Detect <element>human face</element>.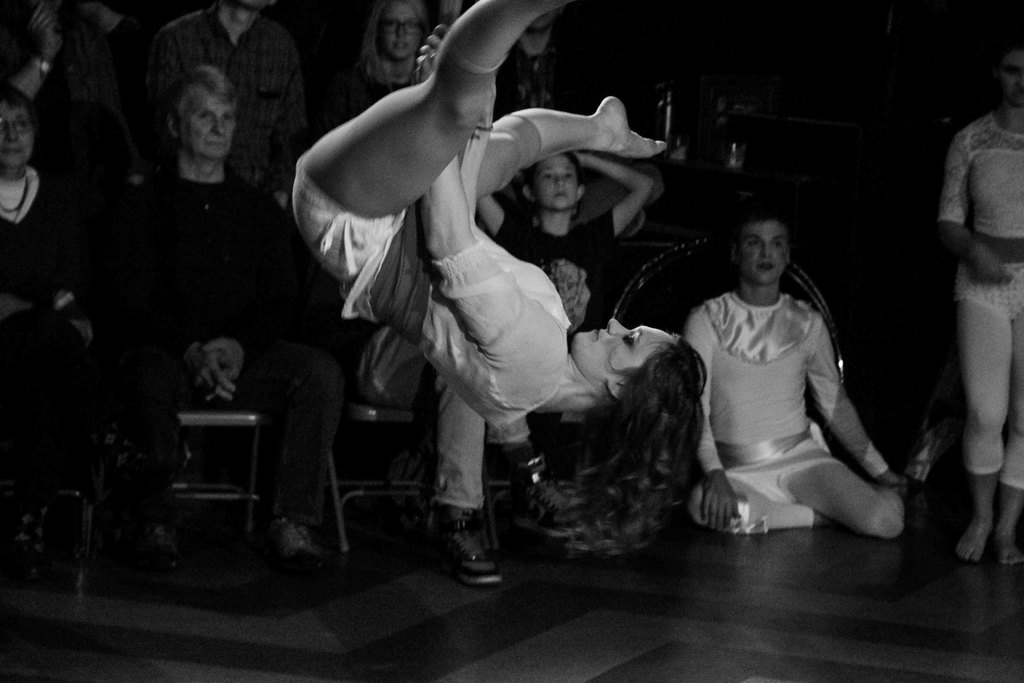
Detected at box(566, 316, 678, 383).
